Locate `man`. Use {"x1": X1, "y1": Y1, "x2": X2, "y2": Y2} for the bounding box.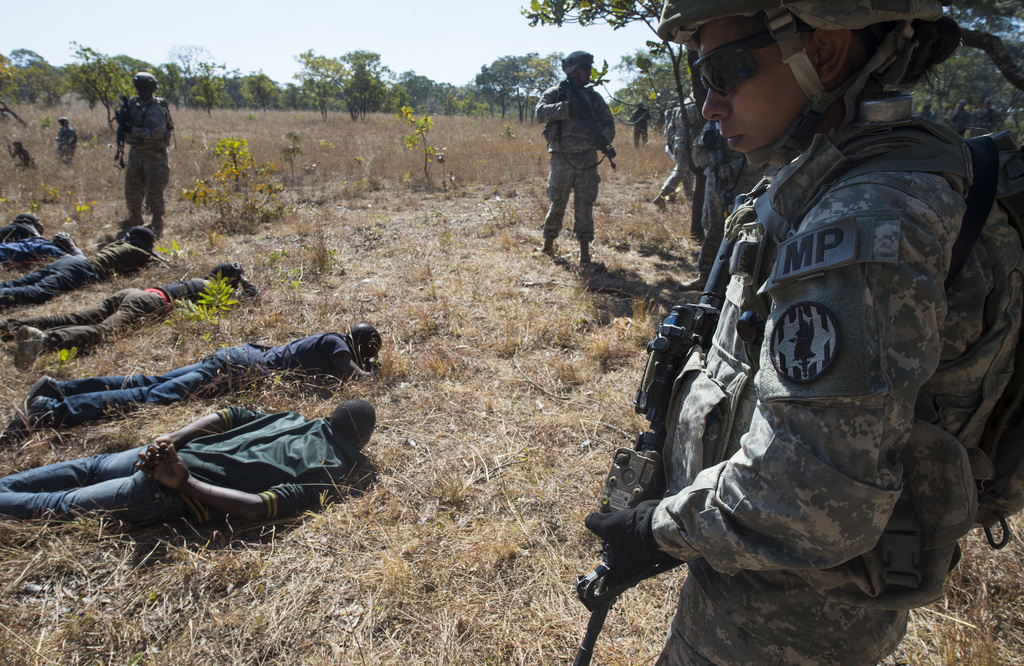
{"x1": 0, "y1": 259, "x2": 252, "y2": 371}.
